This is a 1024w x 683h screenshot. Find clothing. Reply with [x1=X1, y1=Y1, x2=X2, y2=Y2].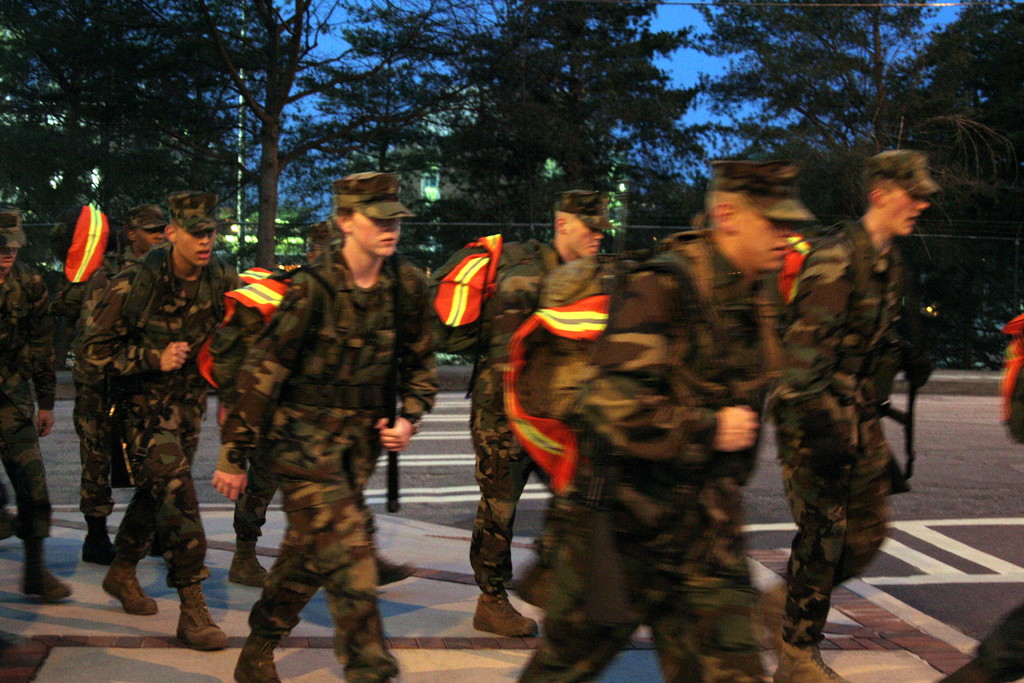
[x1=531, y1=238, x2=778, y2=682].
